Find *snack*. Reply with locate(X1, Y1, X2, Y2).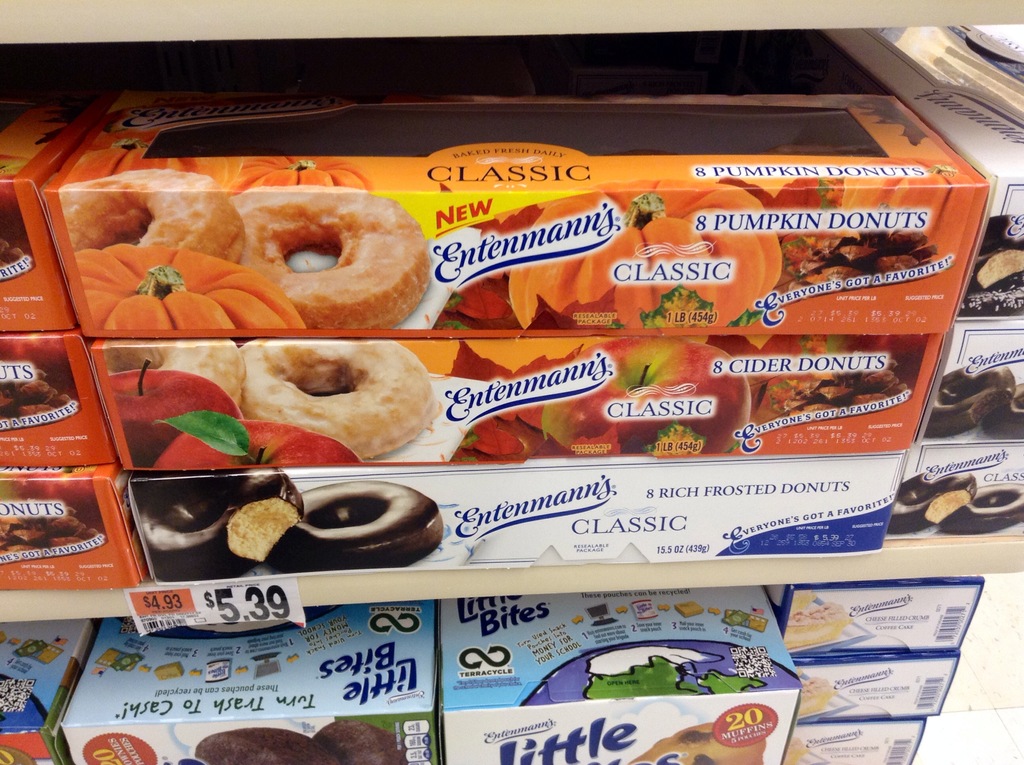
locate(0, 358, 75, 427).
